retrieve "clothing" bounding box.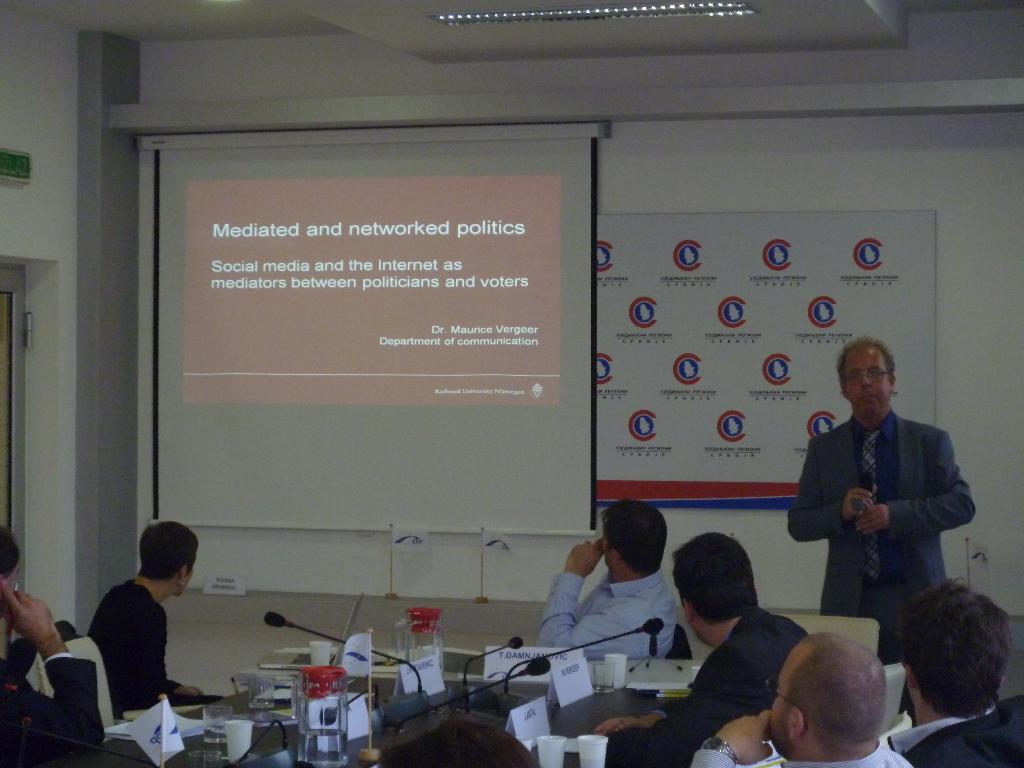
Bounding box: [885, 698, 1023, 767].
